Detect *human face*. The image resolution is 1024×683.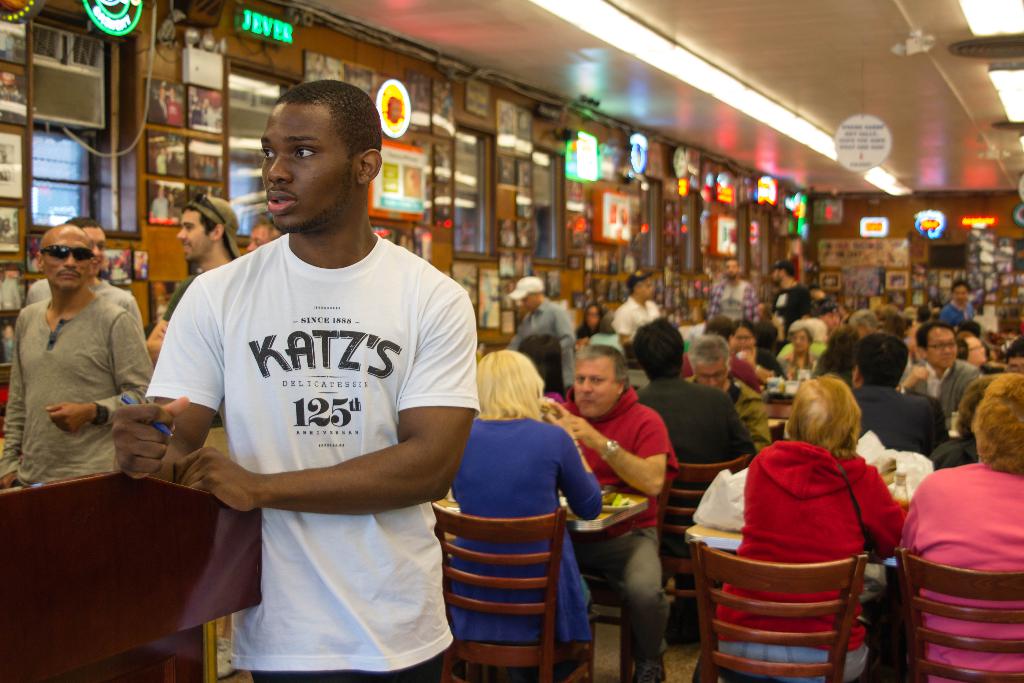
rect(725, 255, 733, 272).
